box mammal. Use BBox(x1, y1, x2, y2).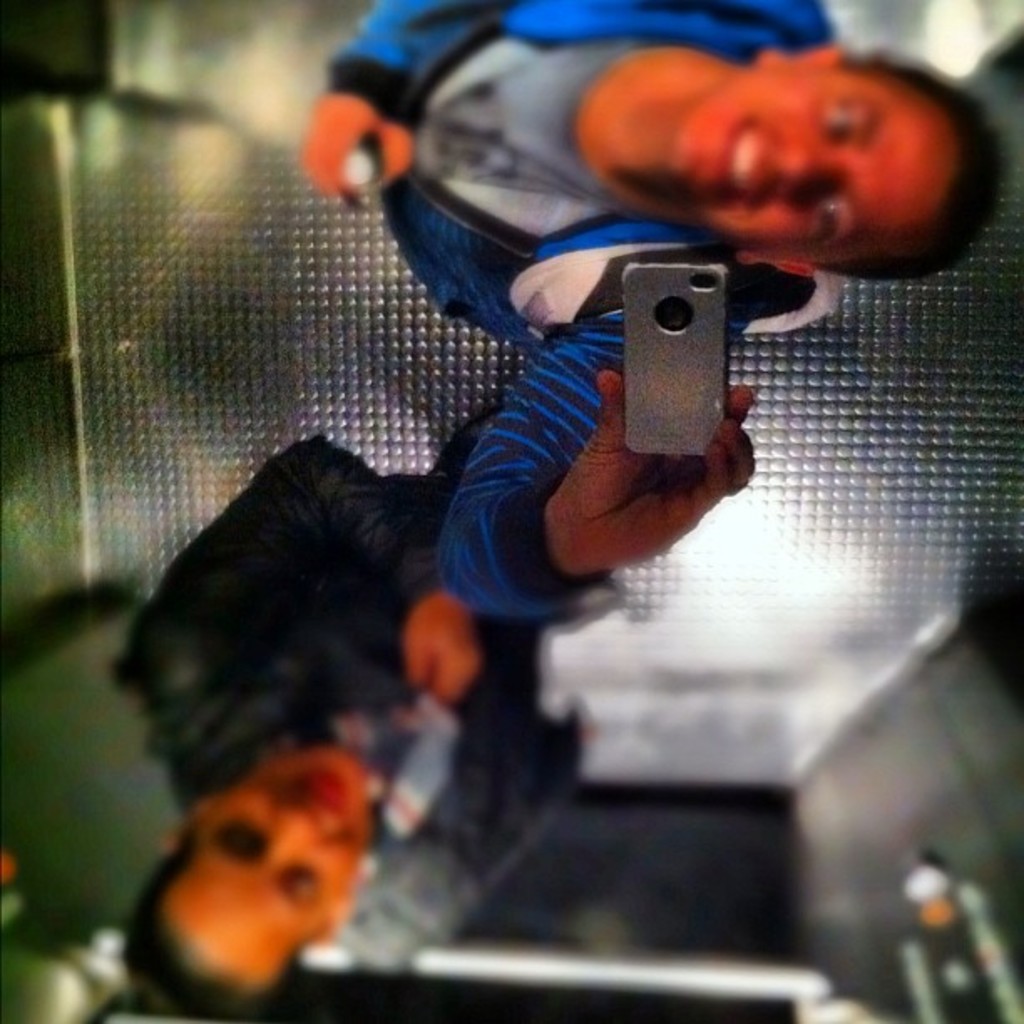
BBox(283, 0, 1006, 632).
